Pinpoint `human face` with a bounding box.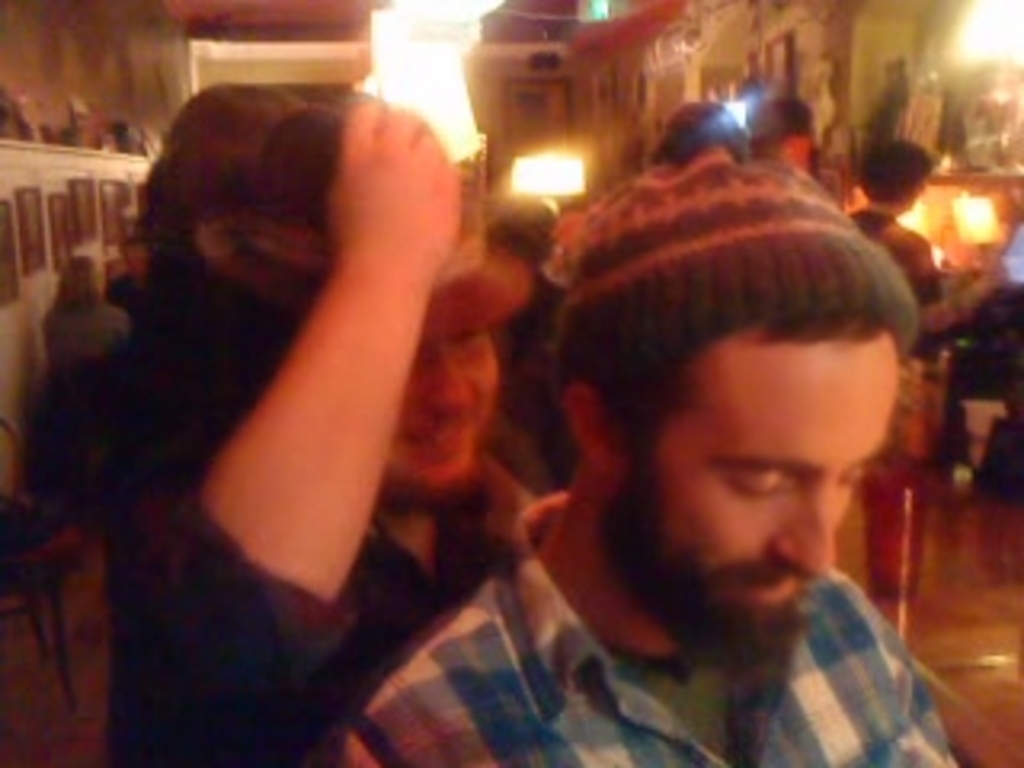
bbox=(602, 317, 899, 672).
